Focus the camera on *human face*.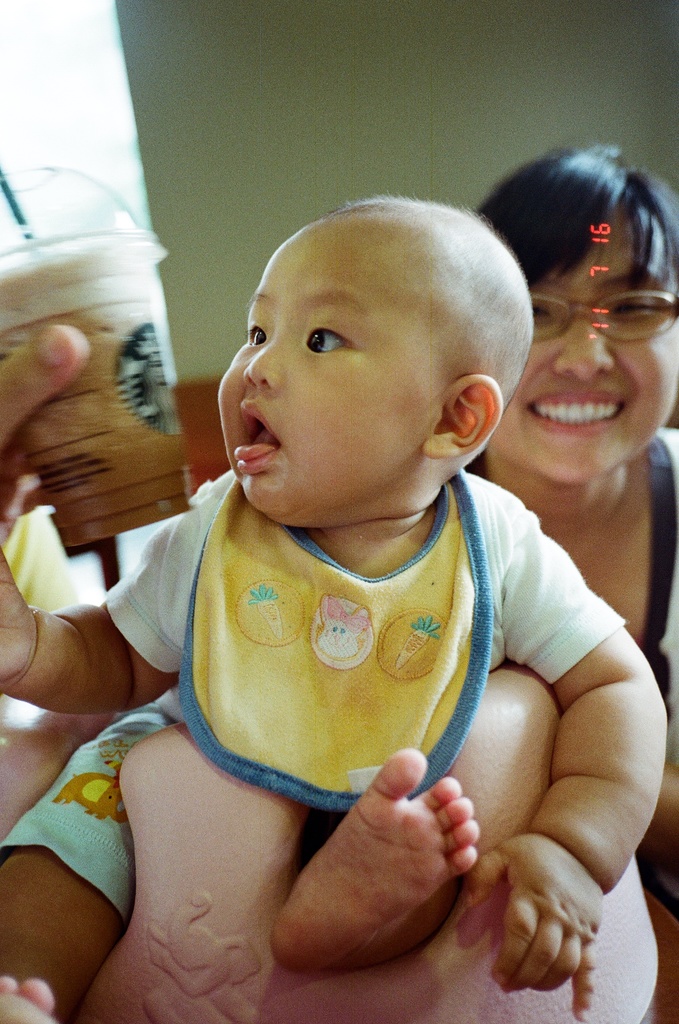
Focus region: [504,212,678,489].
